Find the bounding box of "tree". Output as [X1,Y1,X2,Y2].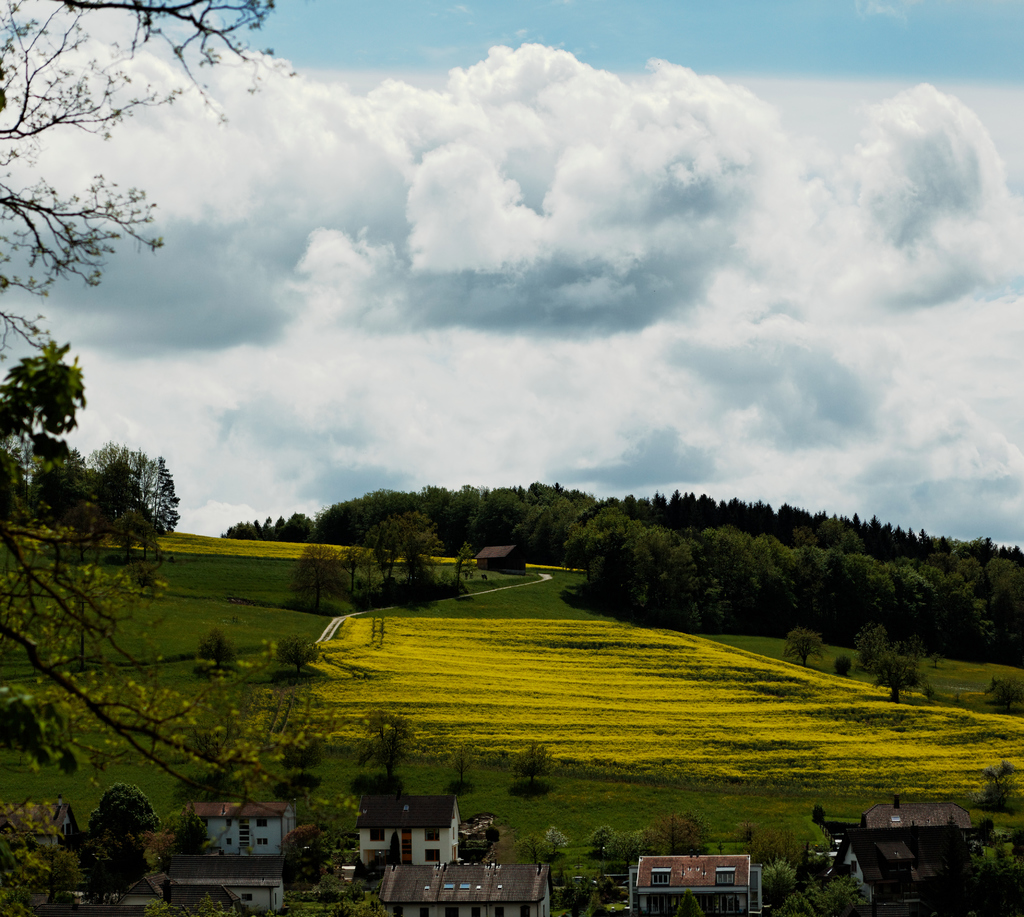
[861,619,897,666].
